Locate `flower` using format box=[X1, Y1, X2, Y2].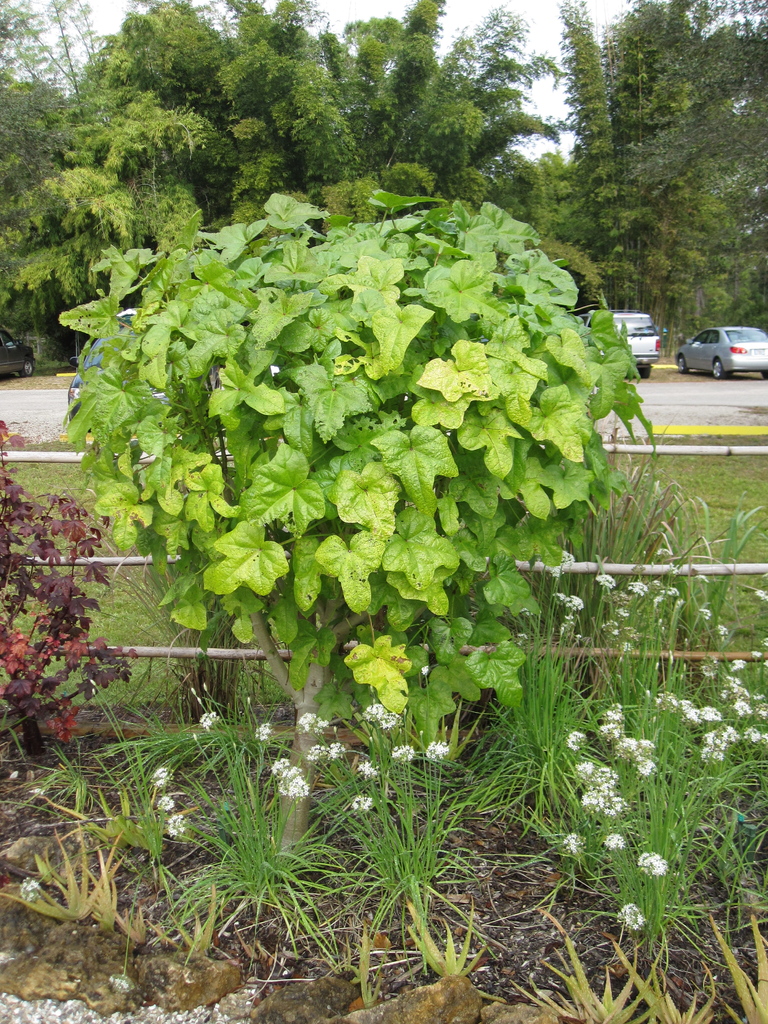
box=[314, 744, 348, 758].
